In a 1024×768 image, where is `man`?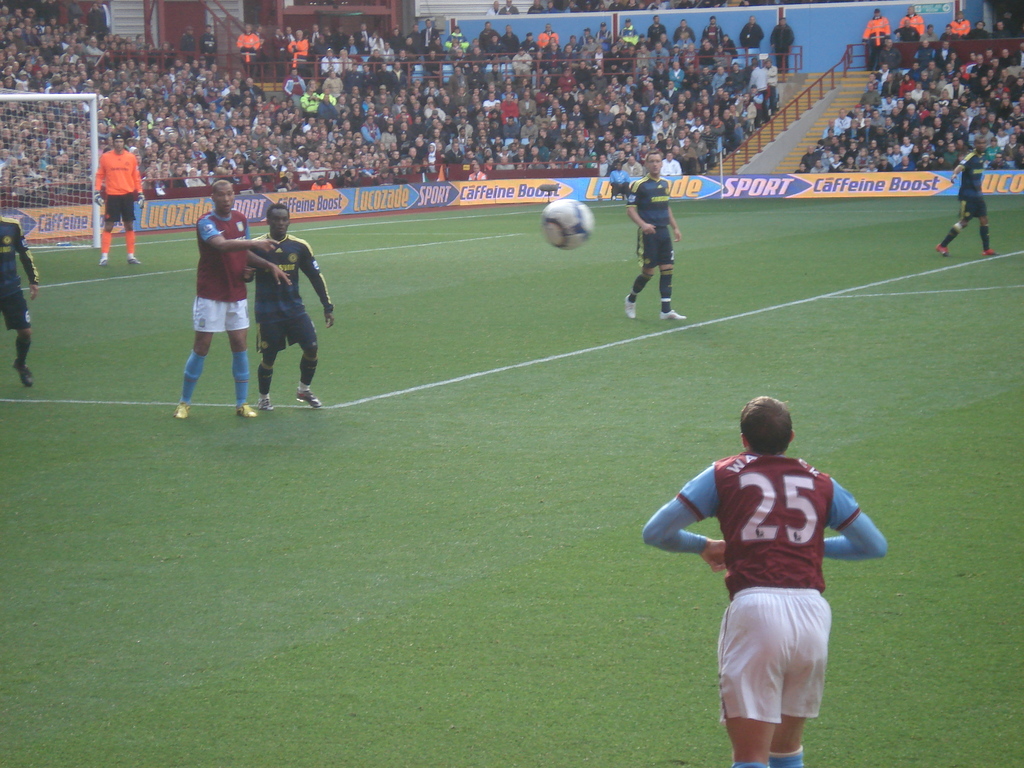
box=[92, 125, 145, 273].
